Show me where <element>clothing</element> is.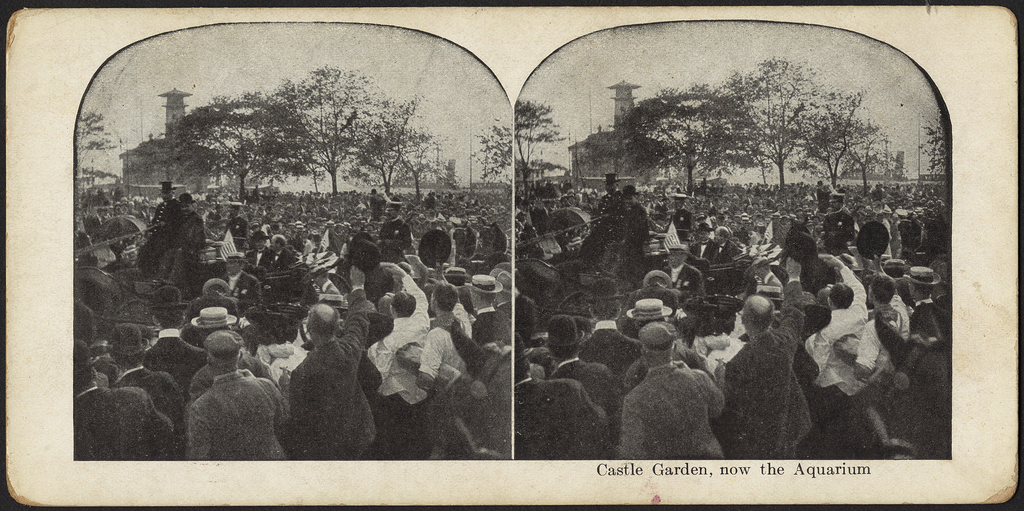
<element>clothing</element> is at <box>559,356,626,415</box>.
